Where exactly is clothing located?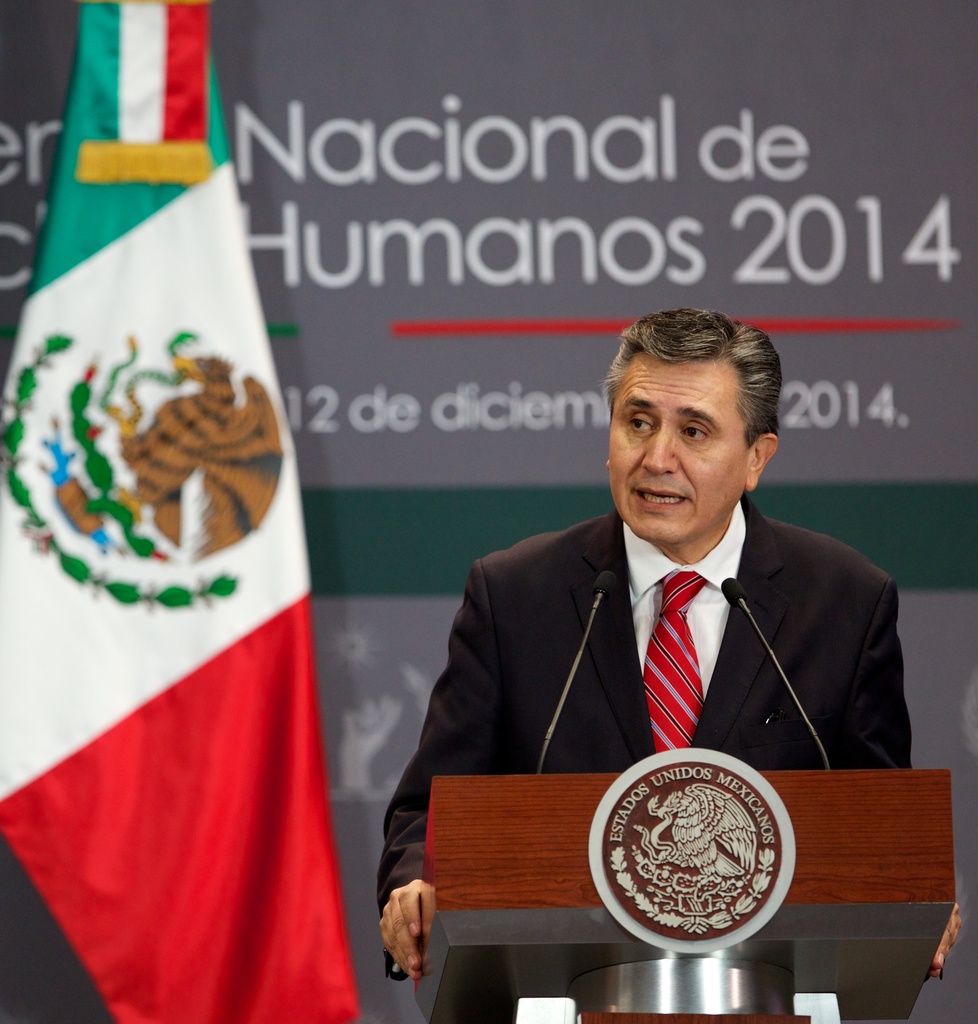
Its bounding box is [left=387, top=499, right=915, bottom=974].
